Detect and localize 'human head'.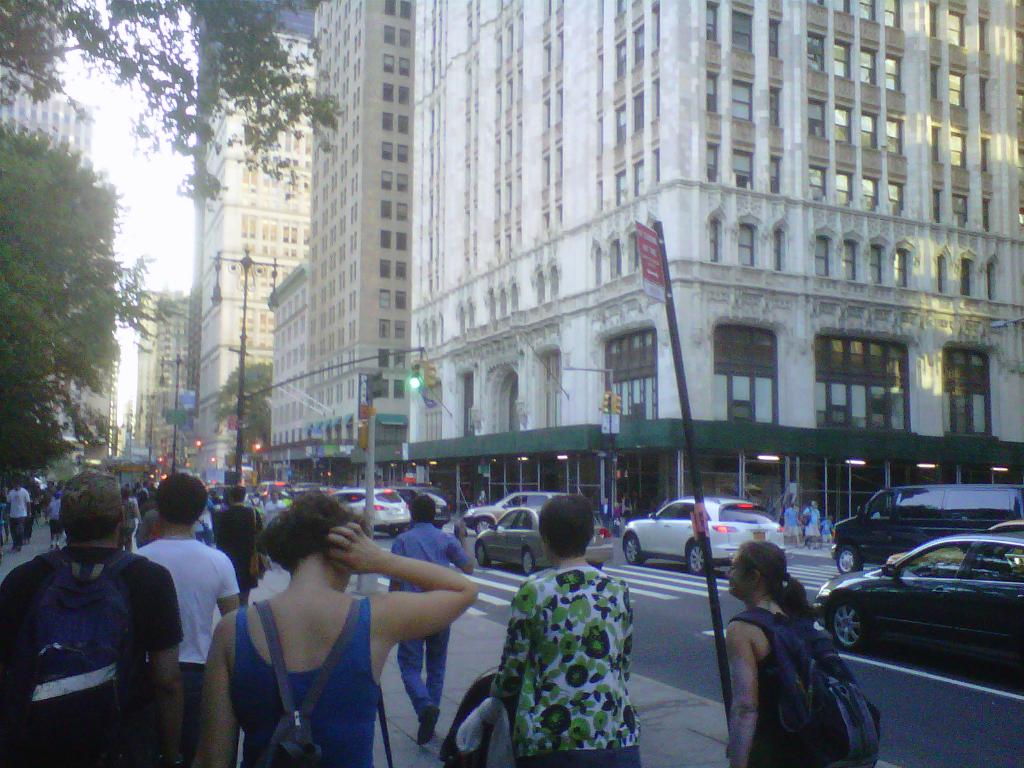
Localized at [51,468,129,545].
